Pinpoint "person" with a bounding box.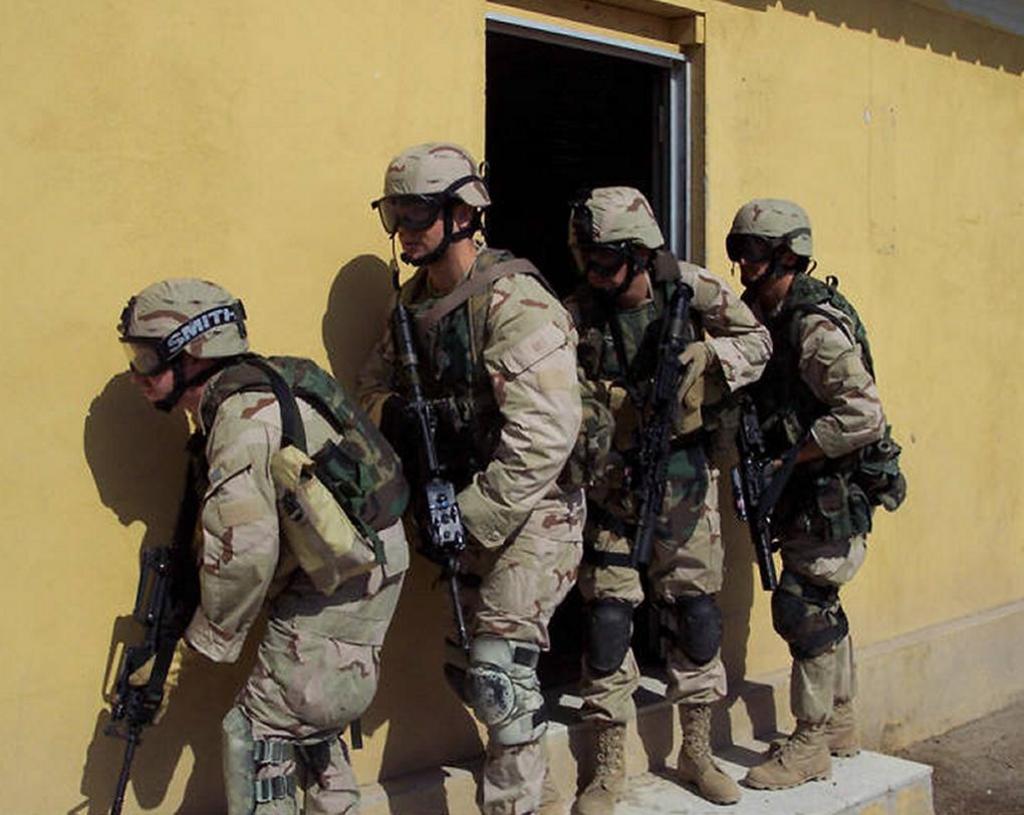
[left=725, top=192, right=914, bottom=796].
